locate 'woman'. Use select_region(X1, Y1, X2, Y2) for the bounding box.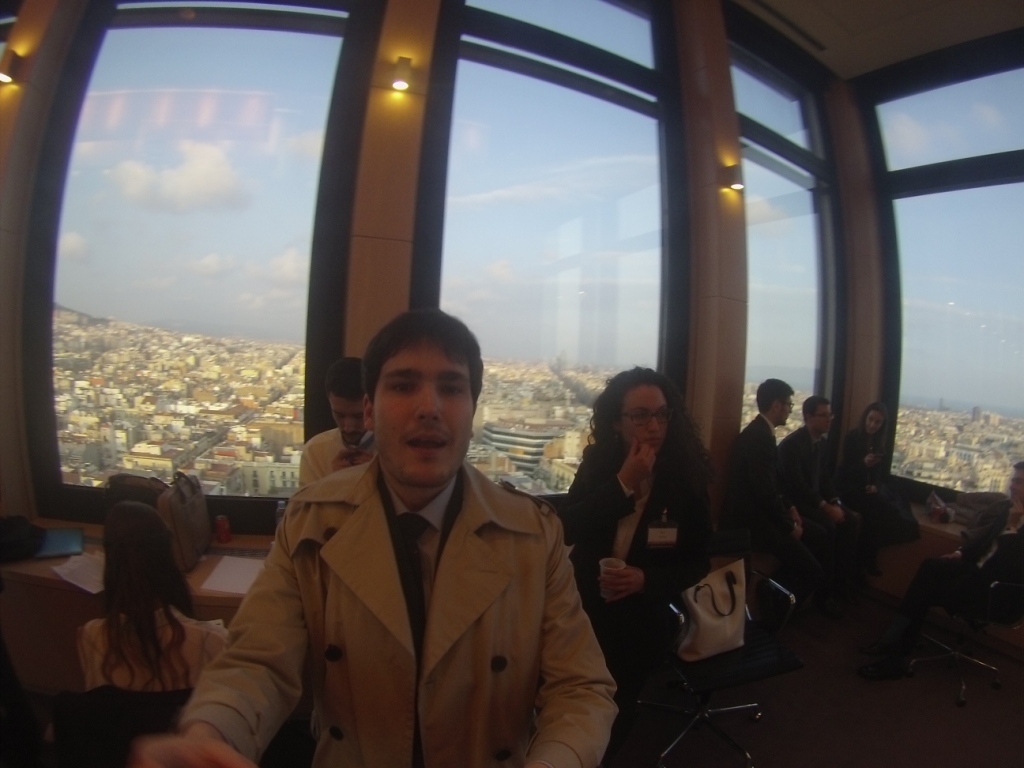
select_region(85, 495, 230, 696).
